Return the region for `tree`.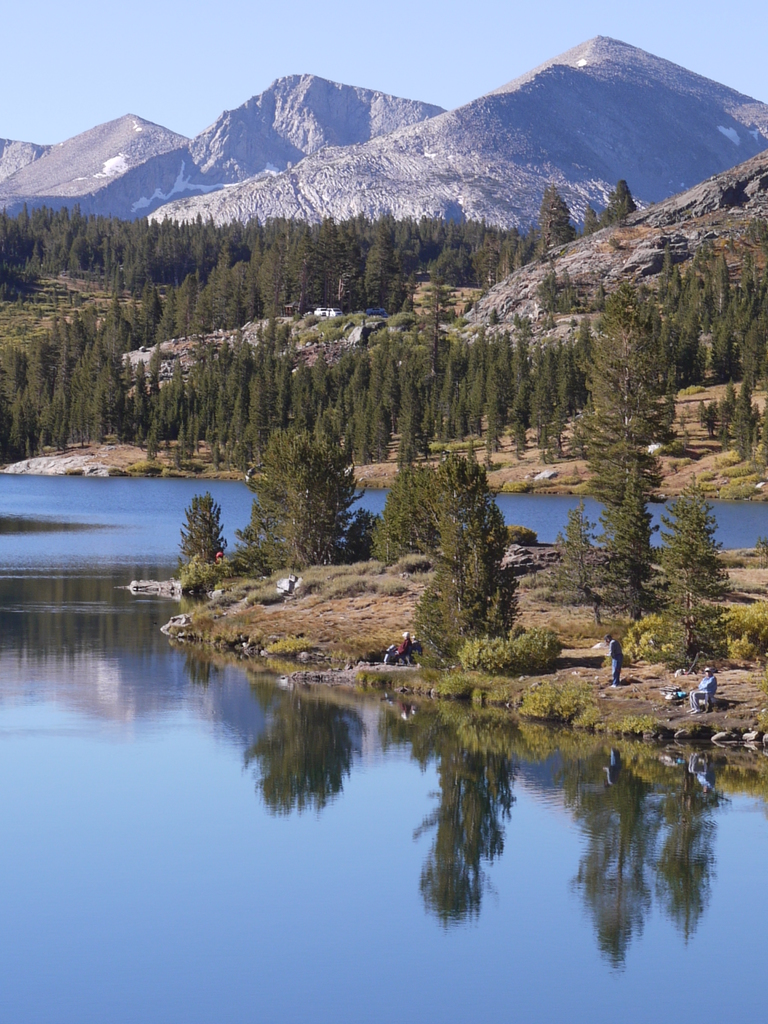
bbox=[602, 435, 653, 616].
